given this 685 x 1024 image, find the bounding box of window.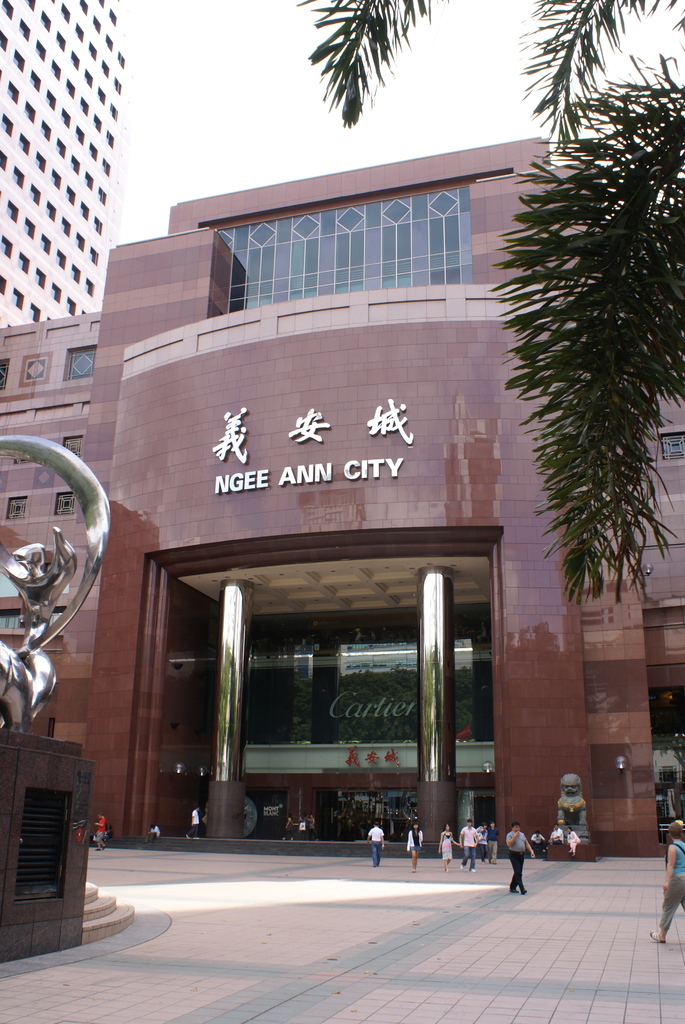
select_region(19, 131, 35, 155).
